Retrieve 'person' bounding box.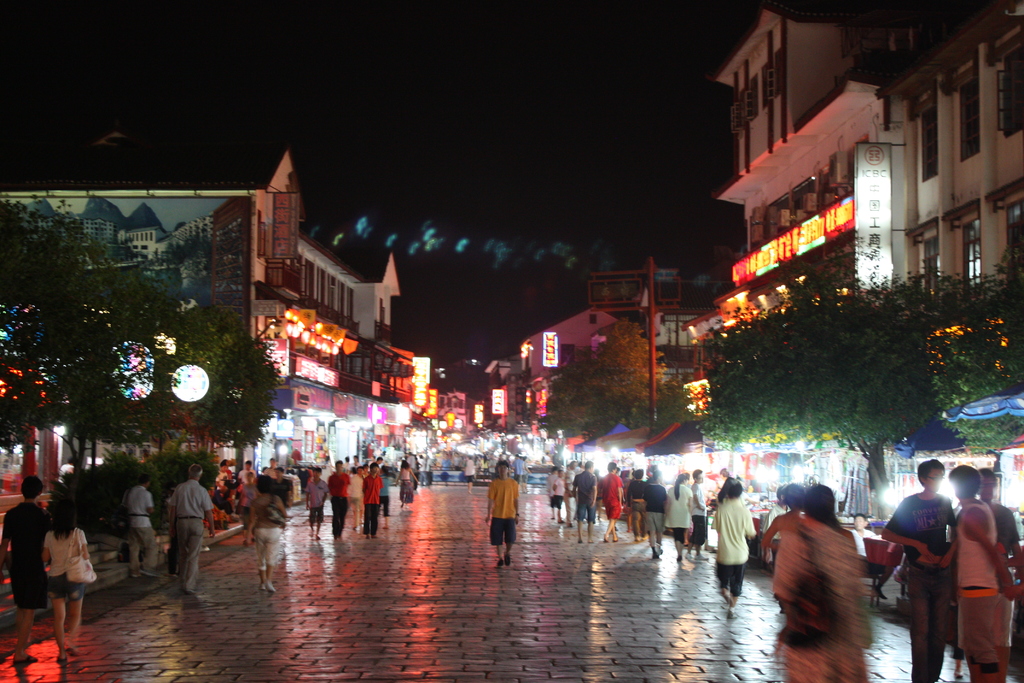
Bounding box: <region>552, 469, 567, 524</region>.
